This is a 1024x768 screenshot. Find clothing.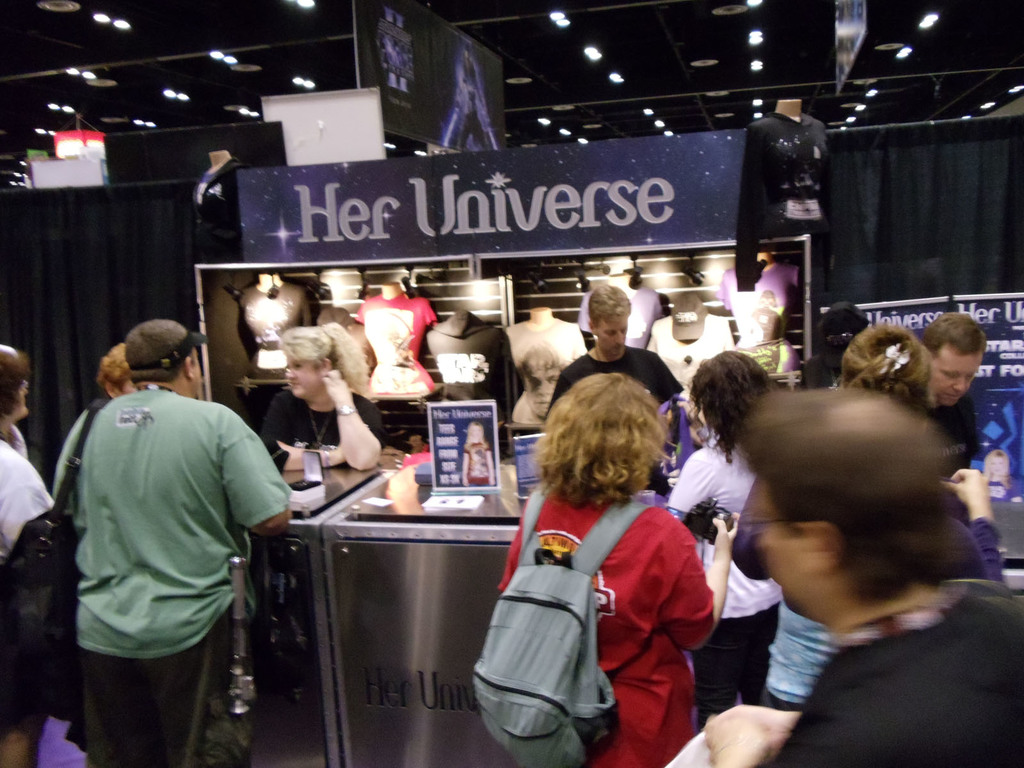
Bounding box: <bbox>503, 315, 589, 429</bbox>.
